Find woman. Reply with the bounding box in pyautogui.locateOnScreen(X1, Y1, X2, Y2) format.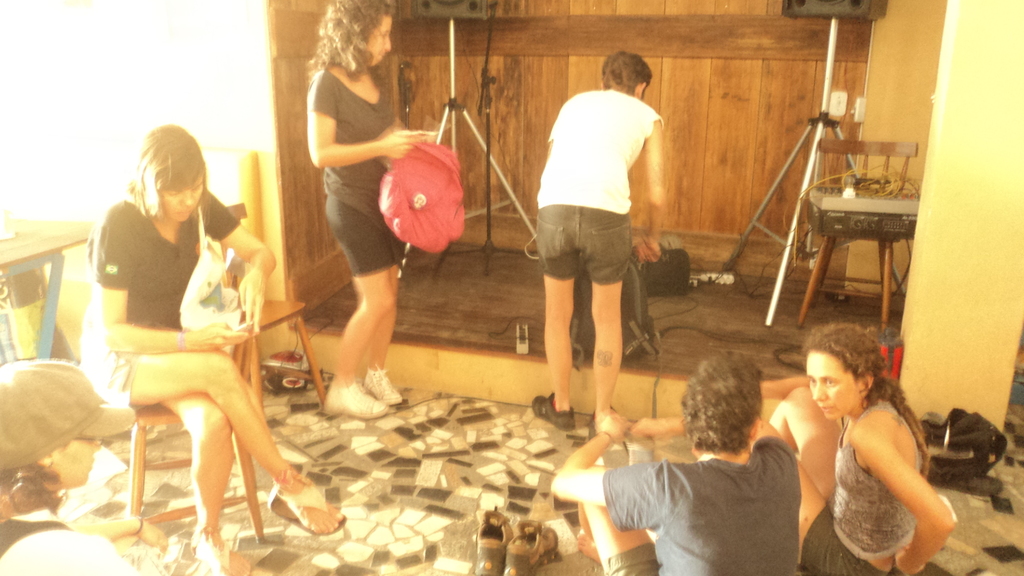
pyautogui.locateOnScreen(76, 123, 344, 575).
